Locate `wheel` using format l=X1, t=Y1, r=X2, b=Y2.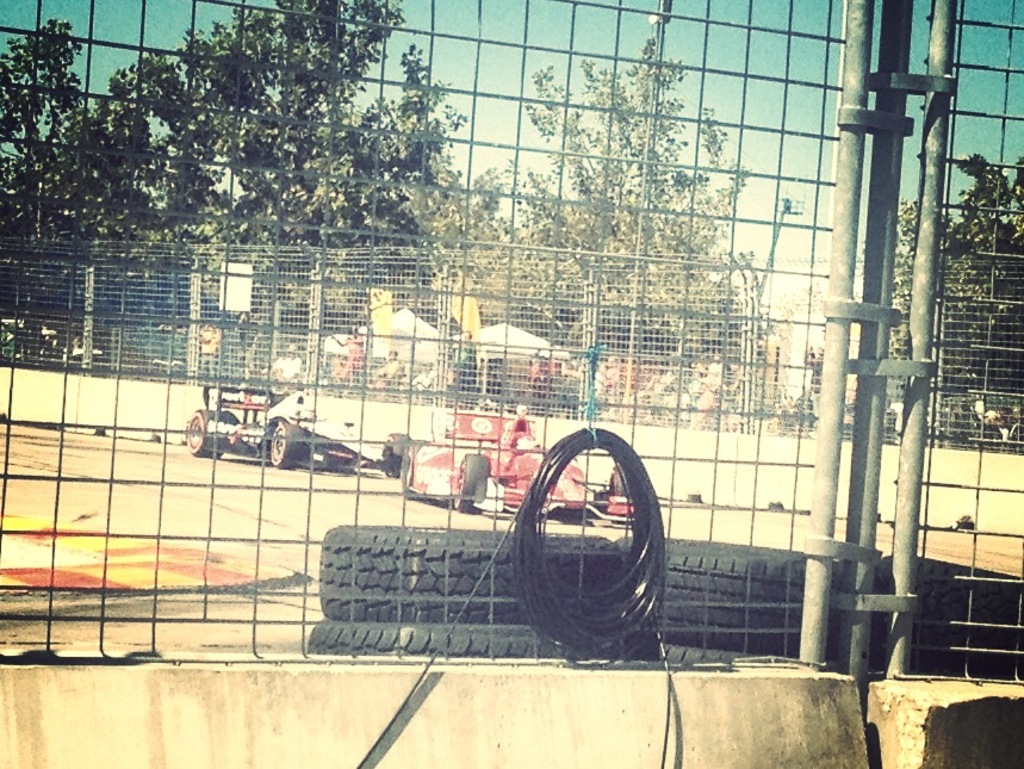
l=184, t=411, r=228, b=455.
